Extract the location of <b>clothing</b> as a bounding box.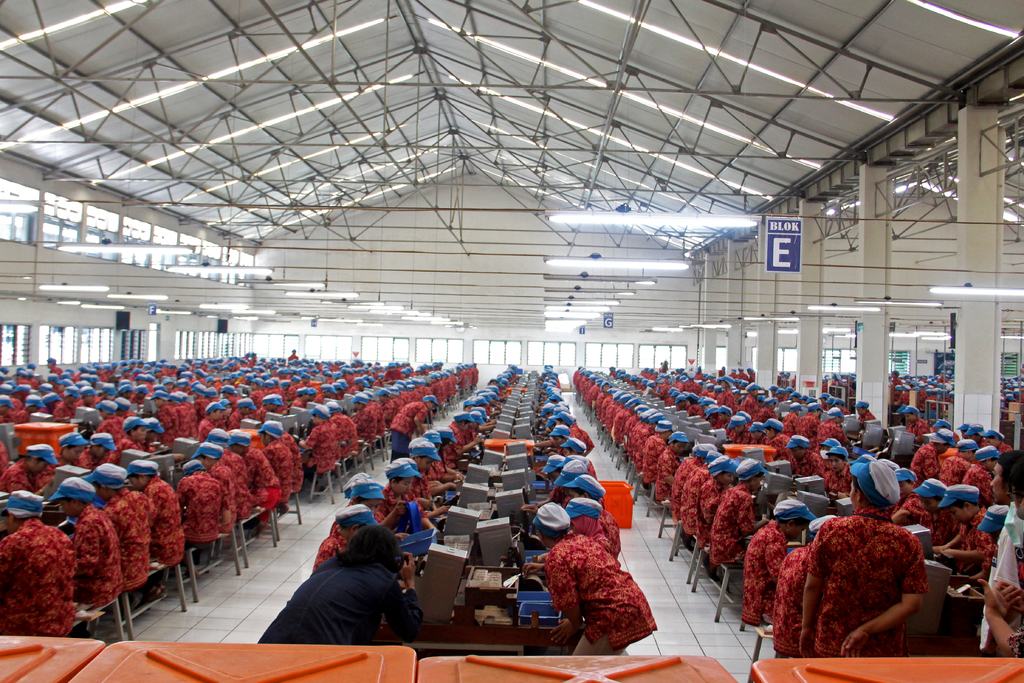
locate(694, 466, 724, 548).
